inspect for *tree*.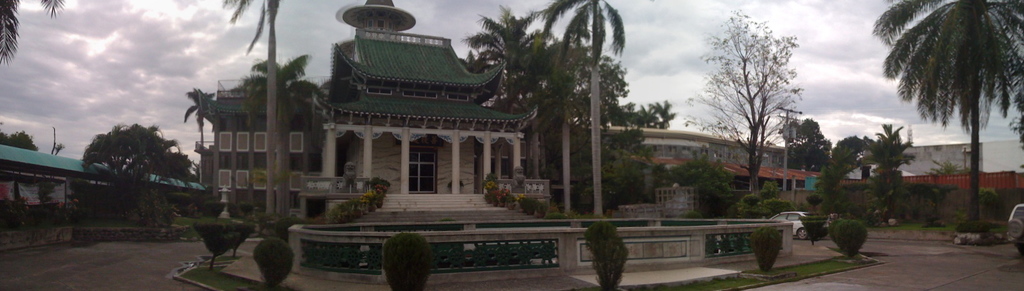
Inspection: BBox(634, 104, 656, 123).
